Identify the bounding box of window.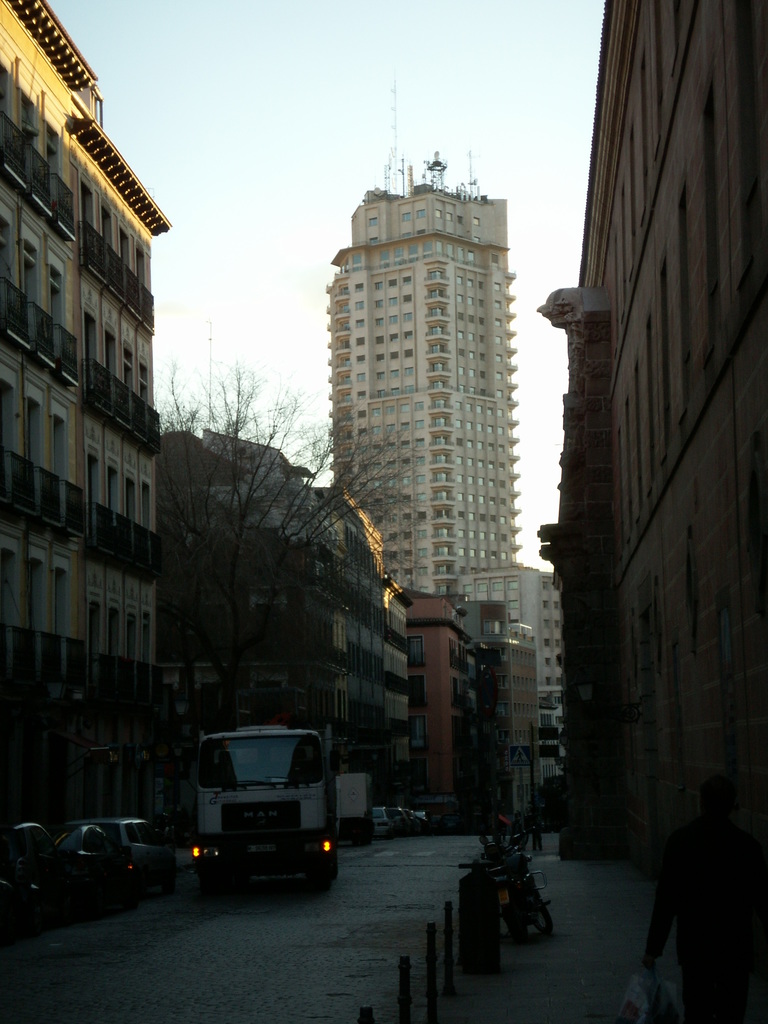
[x1=511, y1=582, x2=516, y2=587].
